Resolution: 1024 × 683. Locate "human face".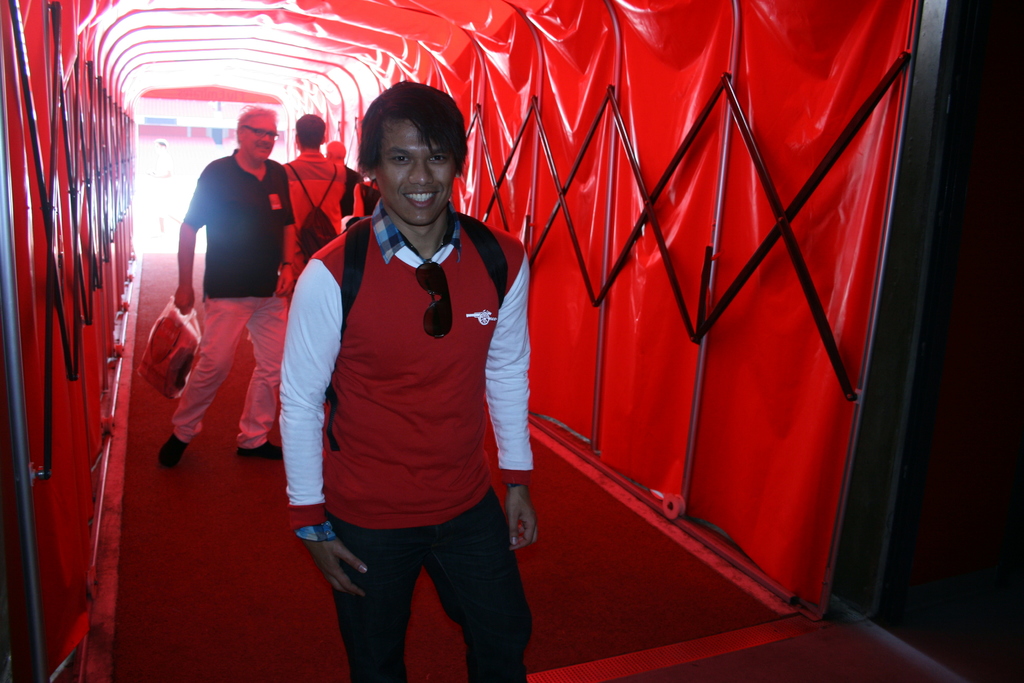
rect(376, 118, 455, 227).
